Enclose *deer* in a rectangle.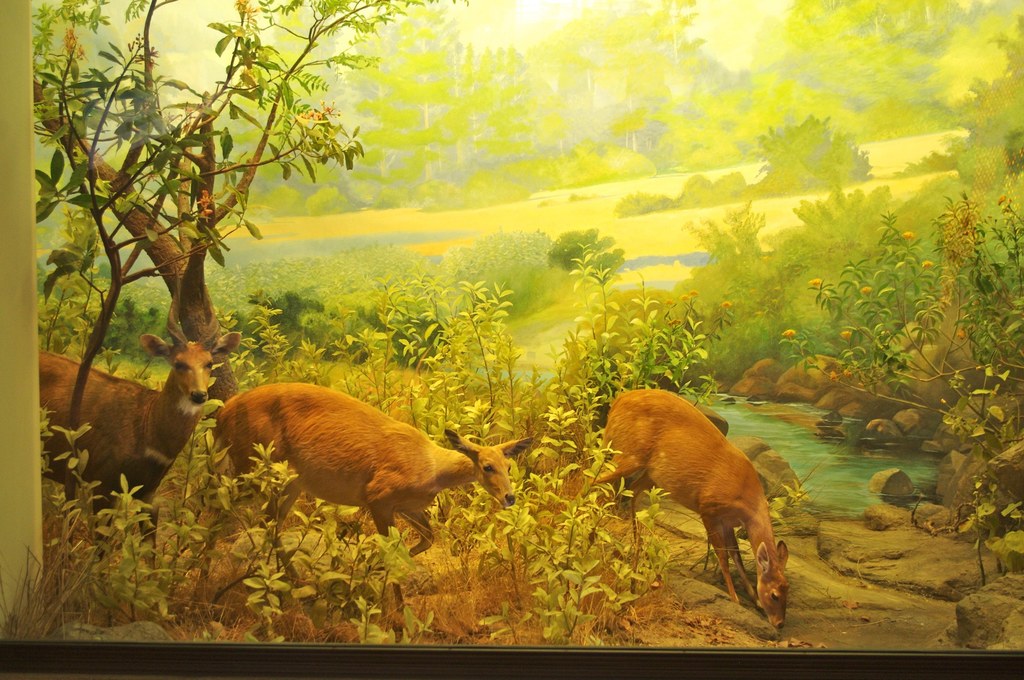
34 293 241 578.
